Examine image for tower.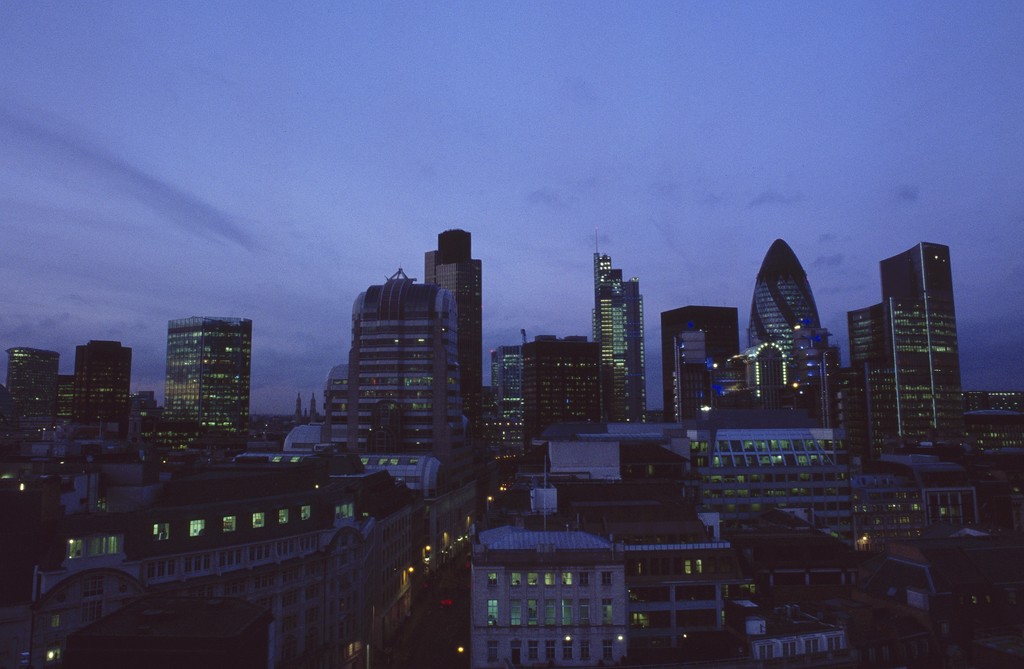
Examination result: <bbox>843, 241, 973, 453</bbox>.
